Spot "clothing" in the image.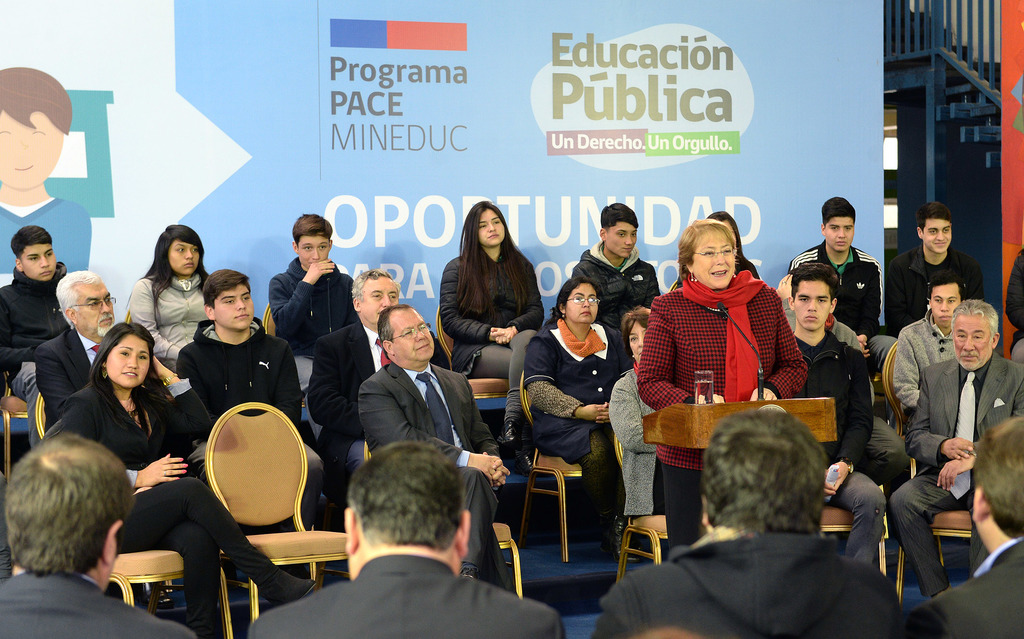
"clothing" found at (x1=911, y1=538, x2=1023, y2=638).
